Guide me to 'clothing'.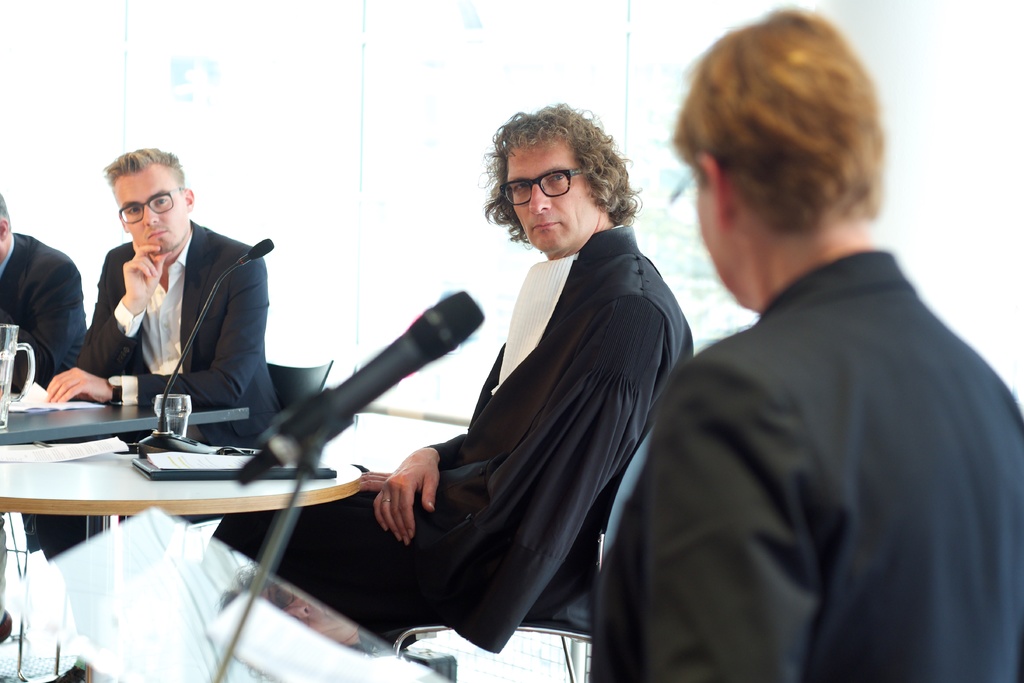
Guidance: rect(362, 158, 669, 682).
